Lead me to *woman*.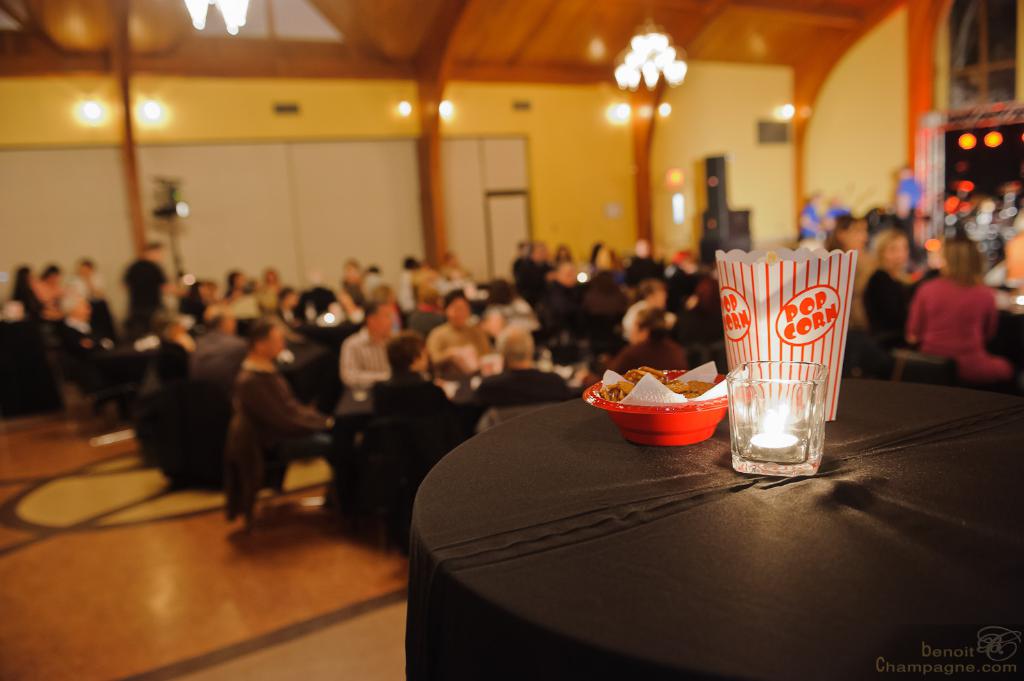
Lead to select_region(900, 234, 1015, 386).
